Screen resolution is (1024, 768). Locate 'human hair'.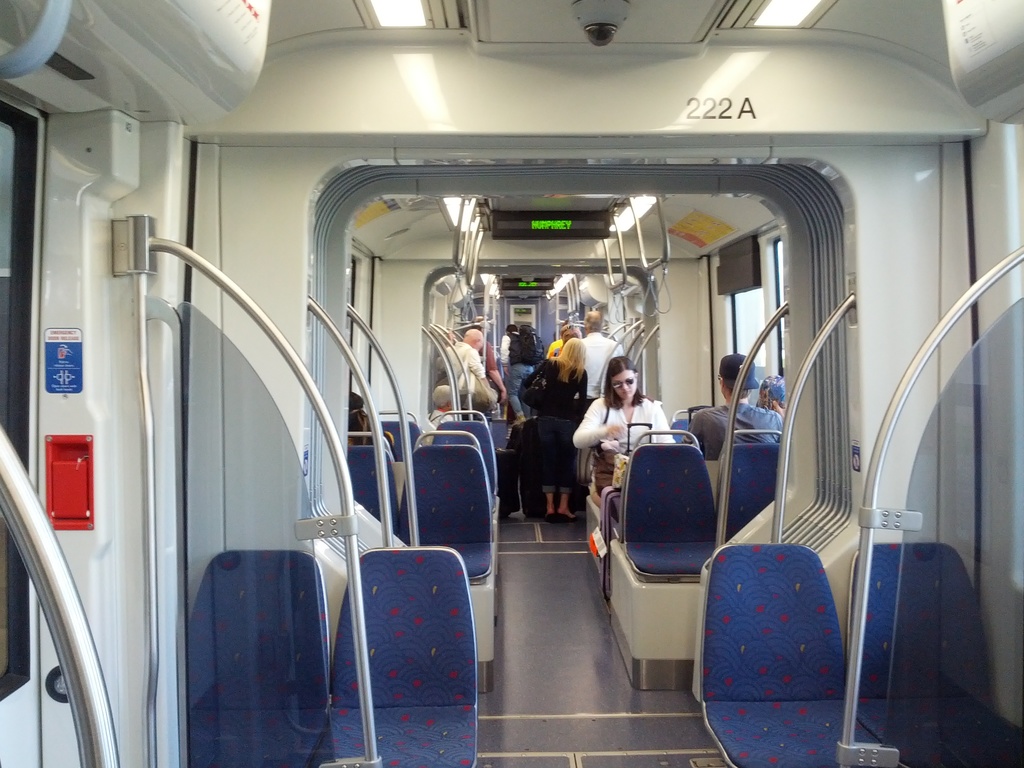
(602, 353, 652, 412).
